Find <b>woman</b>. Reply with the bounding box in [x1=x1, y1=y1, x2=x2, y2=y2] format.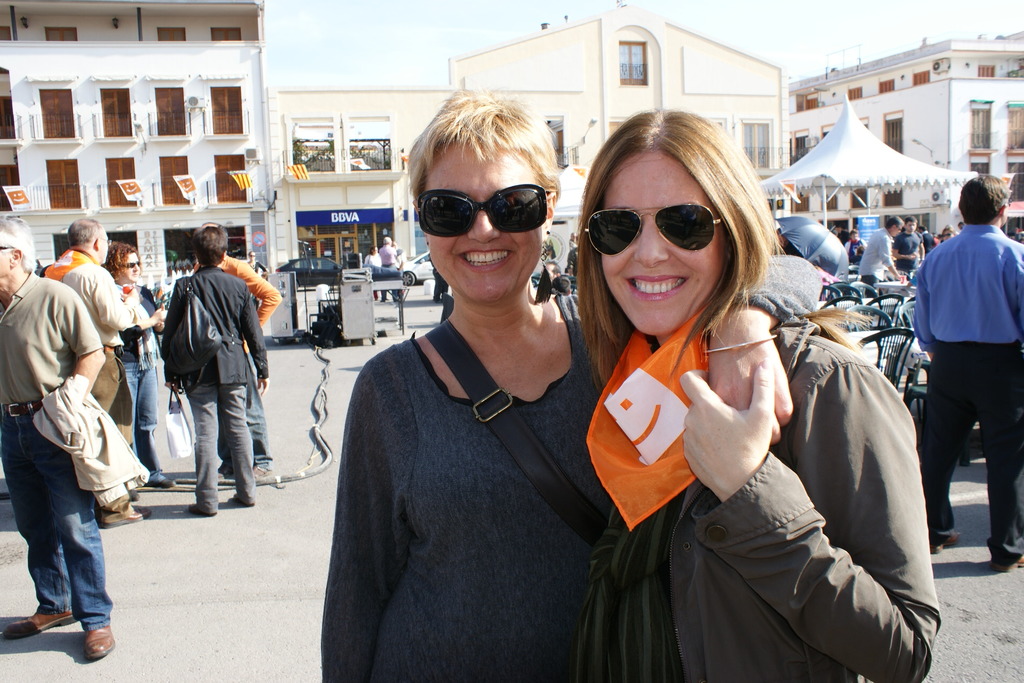
[x1=308, y1=101, x2=597, y2=682].
